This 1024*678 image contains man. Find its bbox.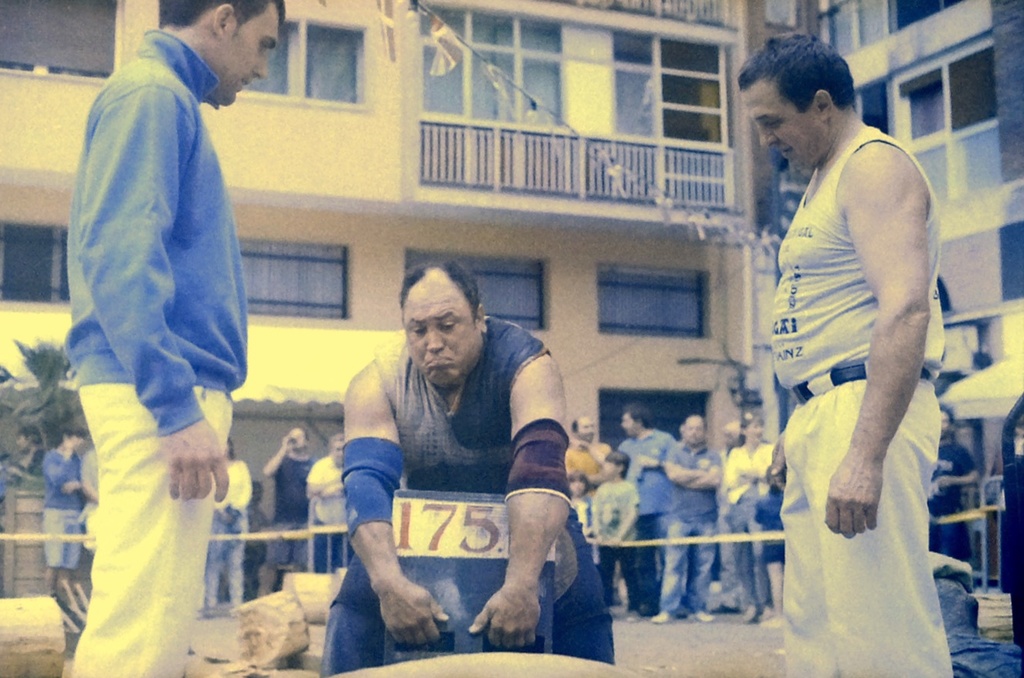
728/39/963/677.
